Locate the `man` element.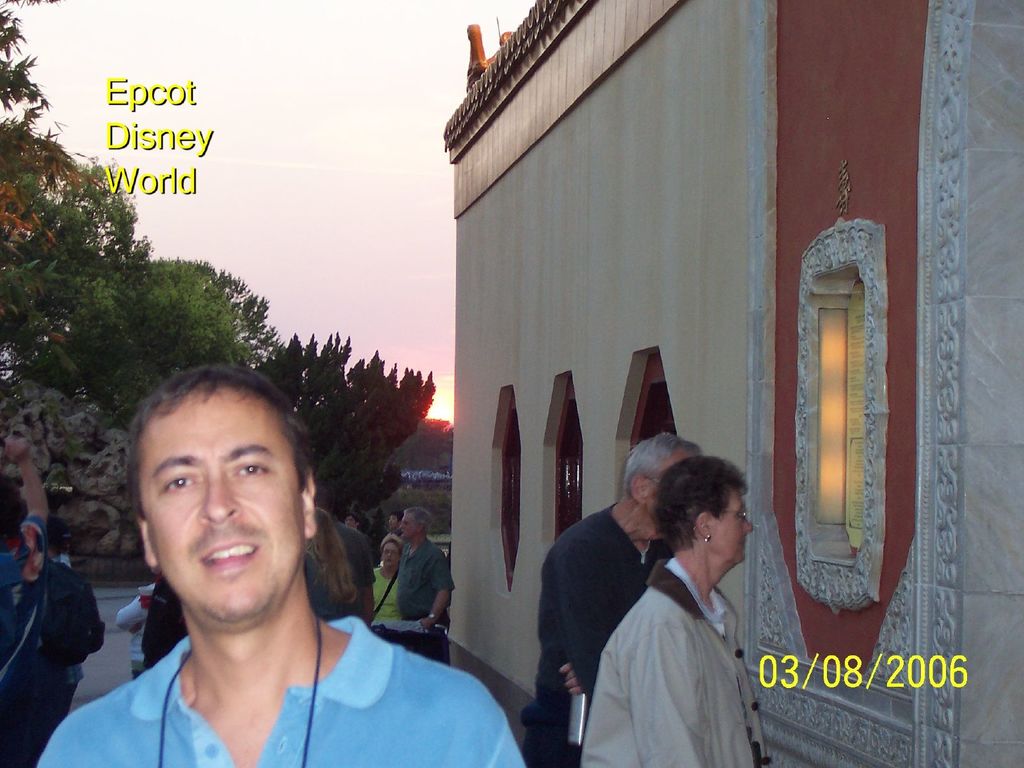
Element bbox: 0 436 49 767.
